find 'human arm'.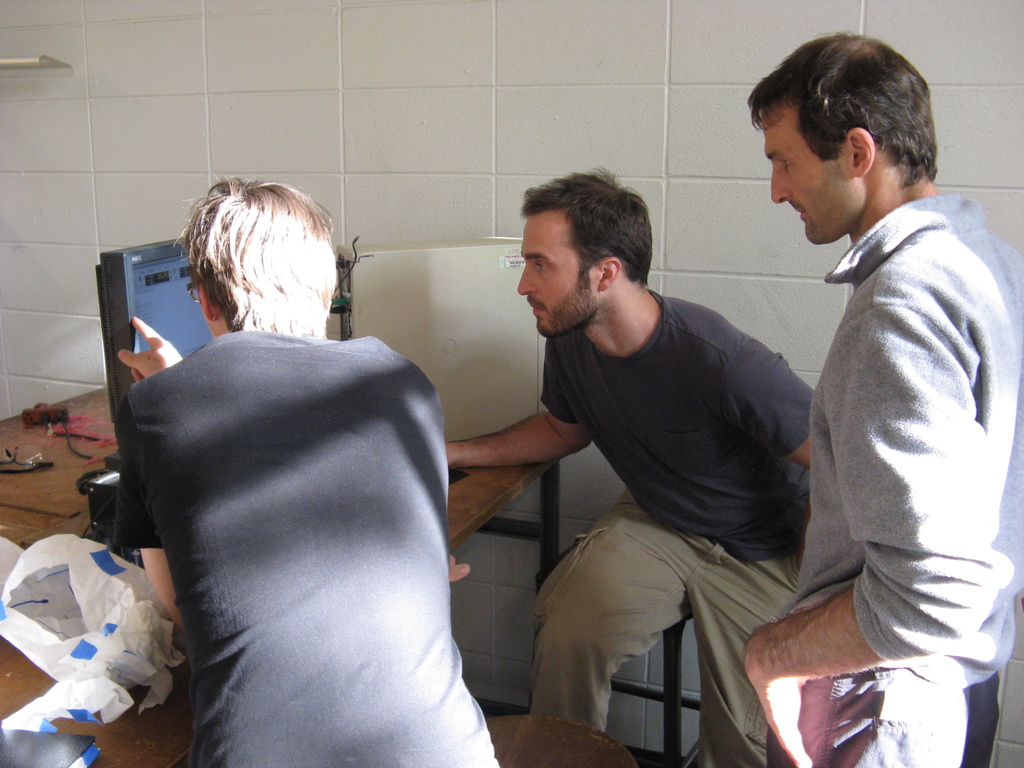
114,311,188,387.
